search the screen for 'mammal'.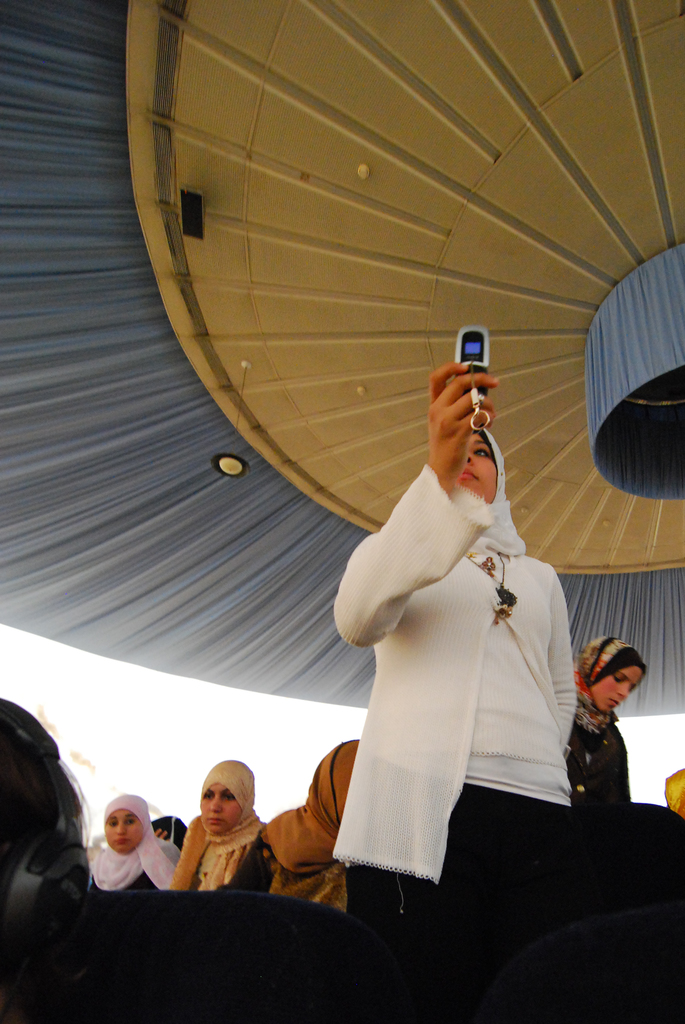
Found at box(88, 791, 182, 893).
